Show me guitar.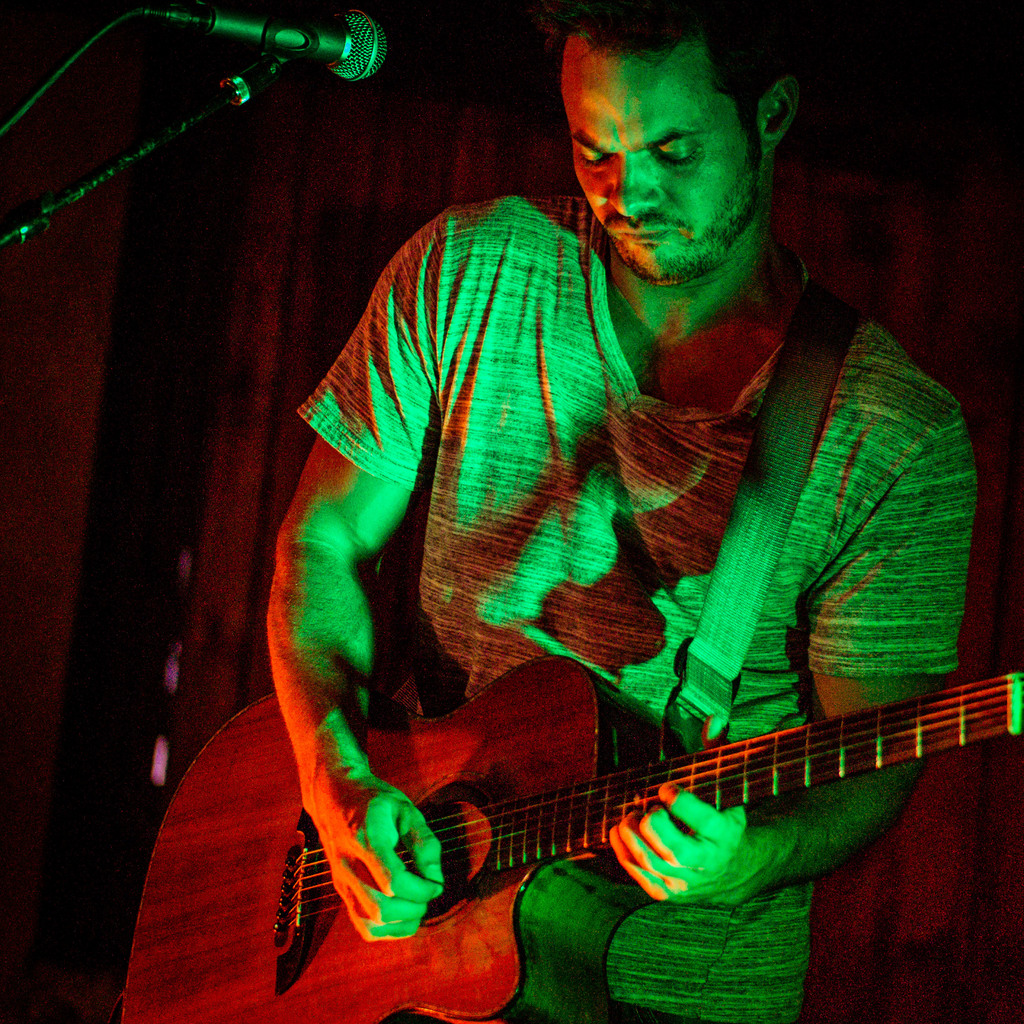
guitar is here: bbox=(260, 551, 1023, 983).
